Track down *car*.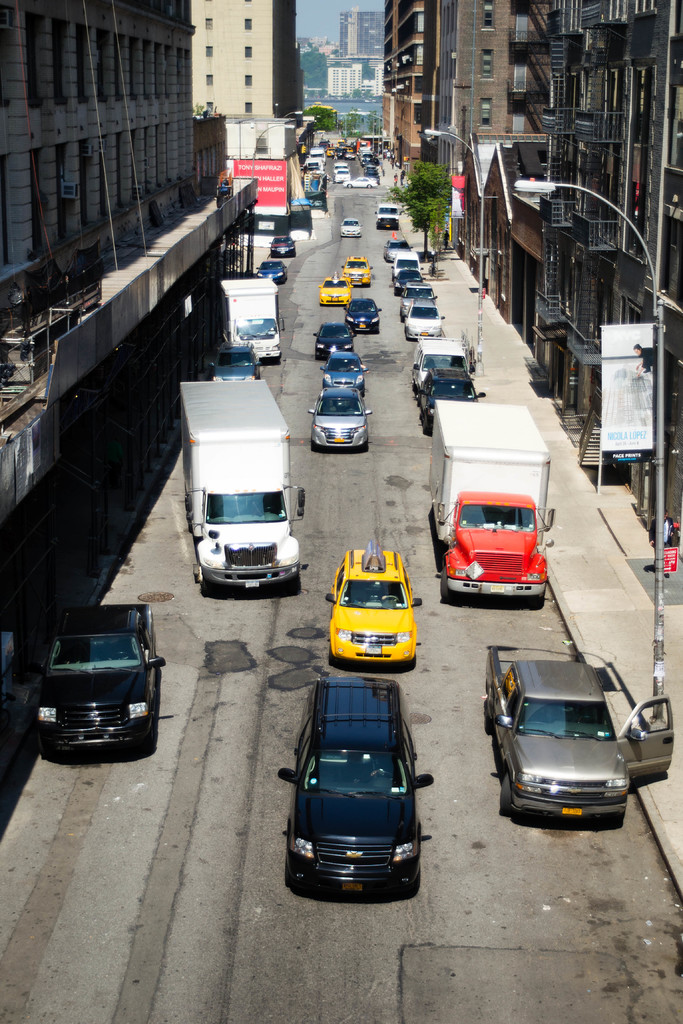
Tracked to bbox=(484, 648, 673, 812).
